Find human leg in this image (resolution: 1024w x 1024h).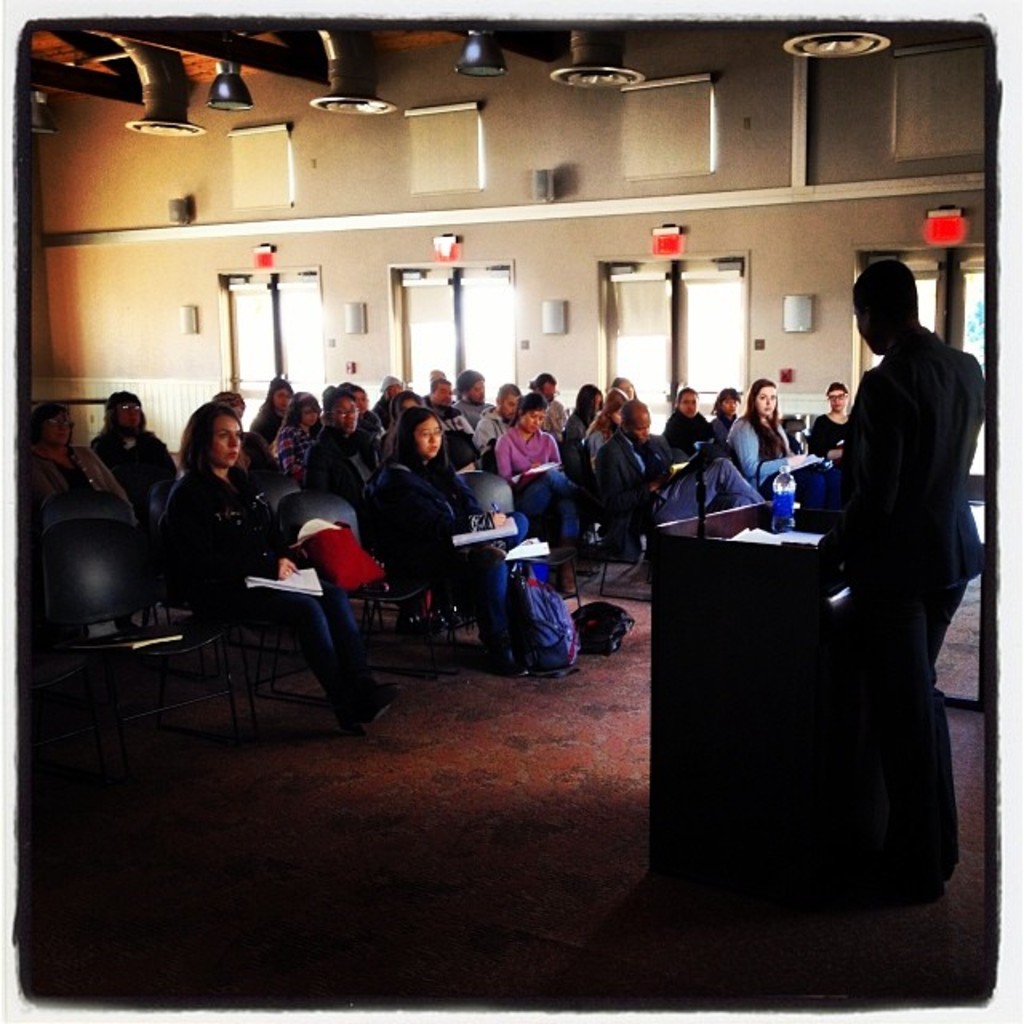
locate(851, 602, 946, 888).
